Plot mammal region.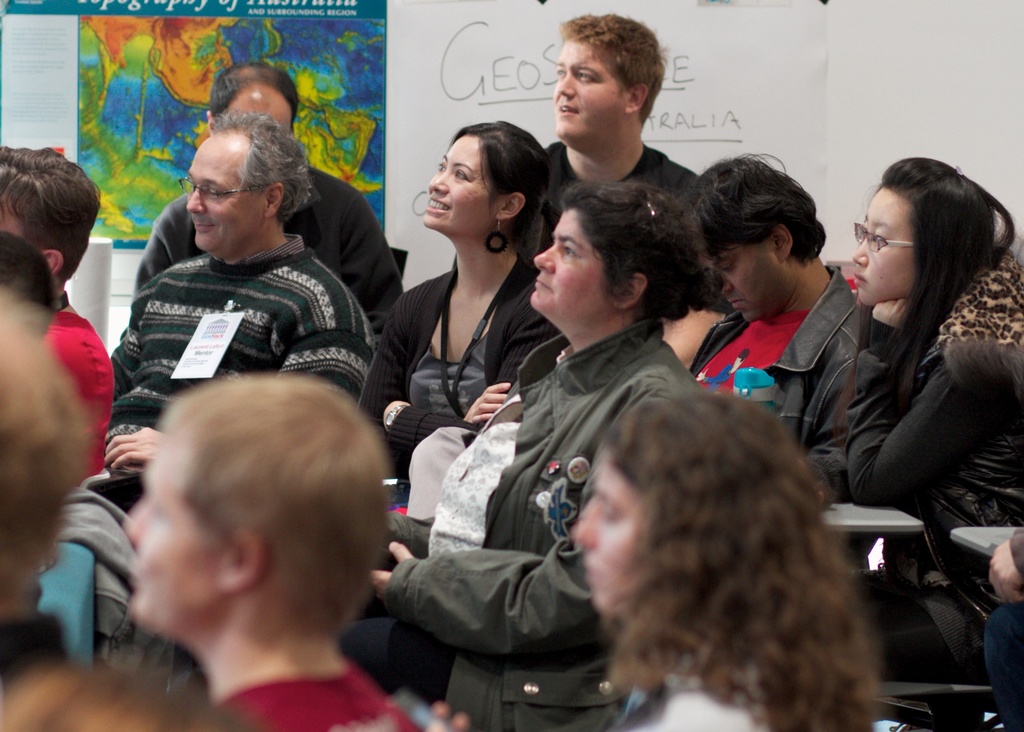
Plotted at rect(0, 290, 90, 710).
